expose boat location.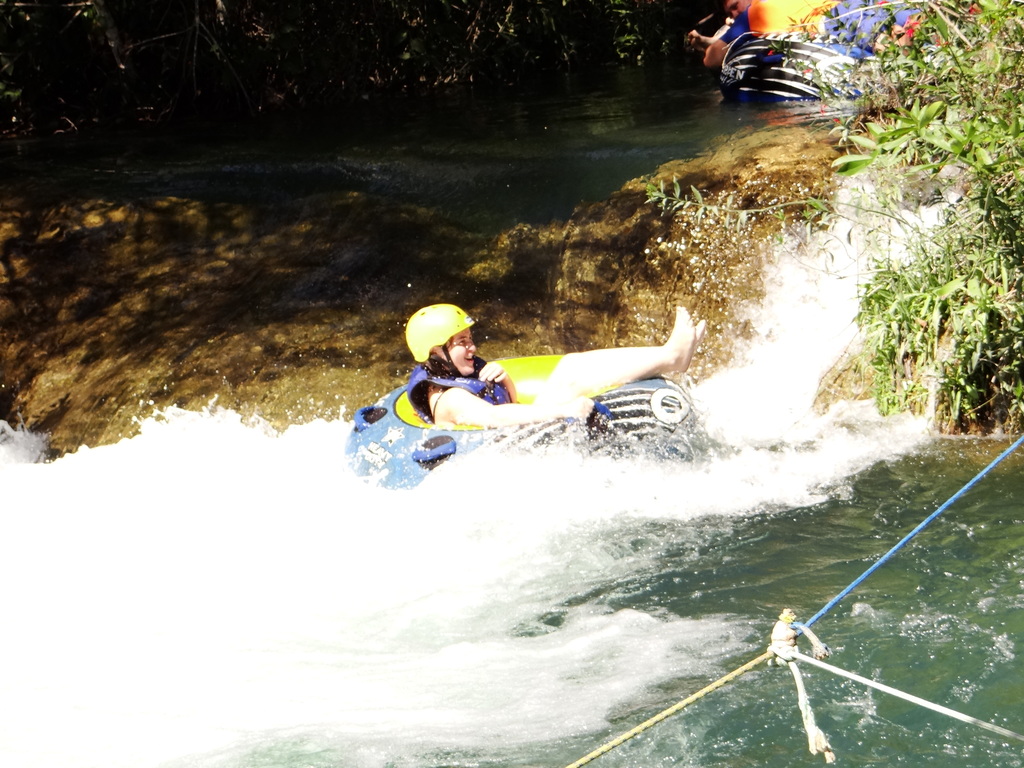
Exposed at <bbox>721, 30, 874, 98</bbox>.
